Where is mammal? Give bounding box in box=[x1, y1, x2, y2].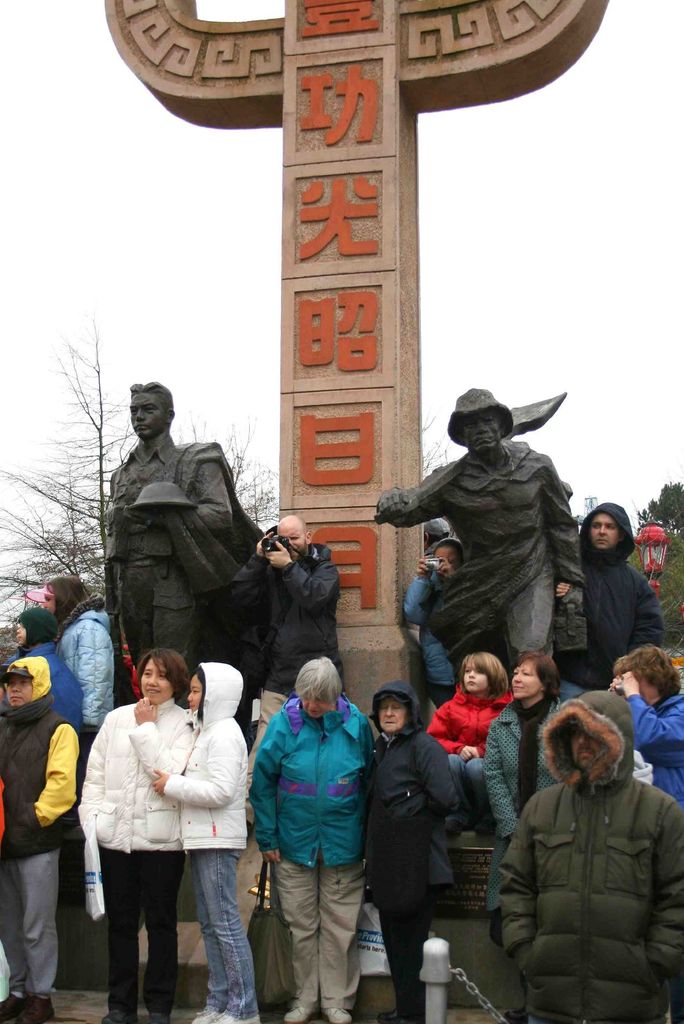
box=[476, 652, 569, 835].
